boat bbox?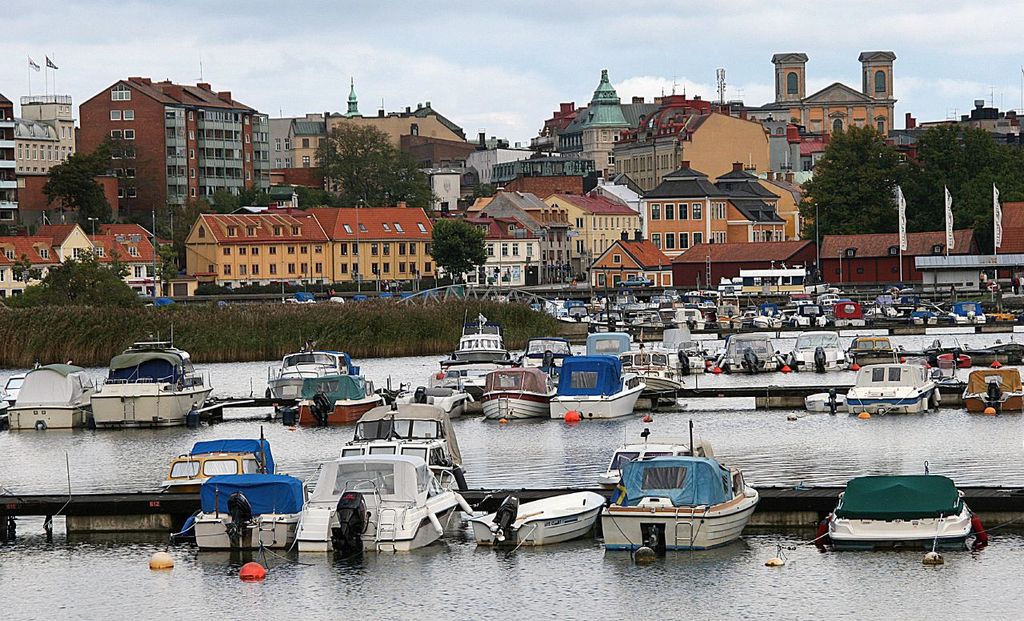
rect(820, 460, 990, 553)
